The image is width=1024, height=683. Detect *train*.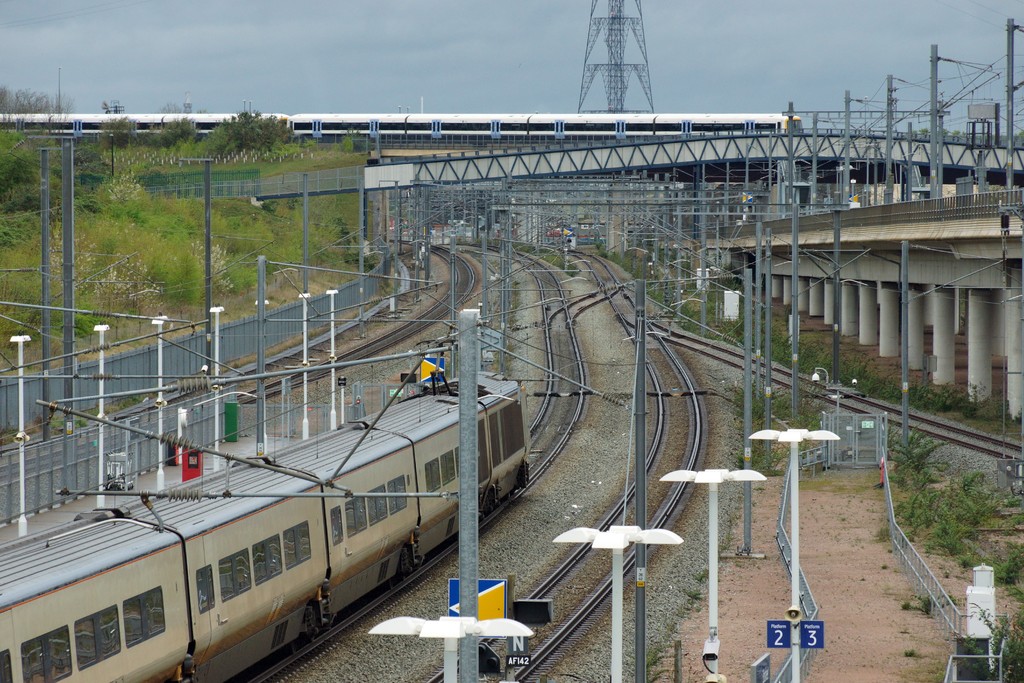
Detection: 0,357,525,682.
